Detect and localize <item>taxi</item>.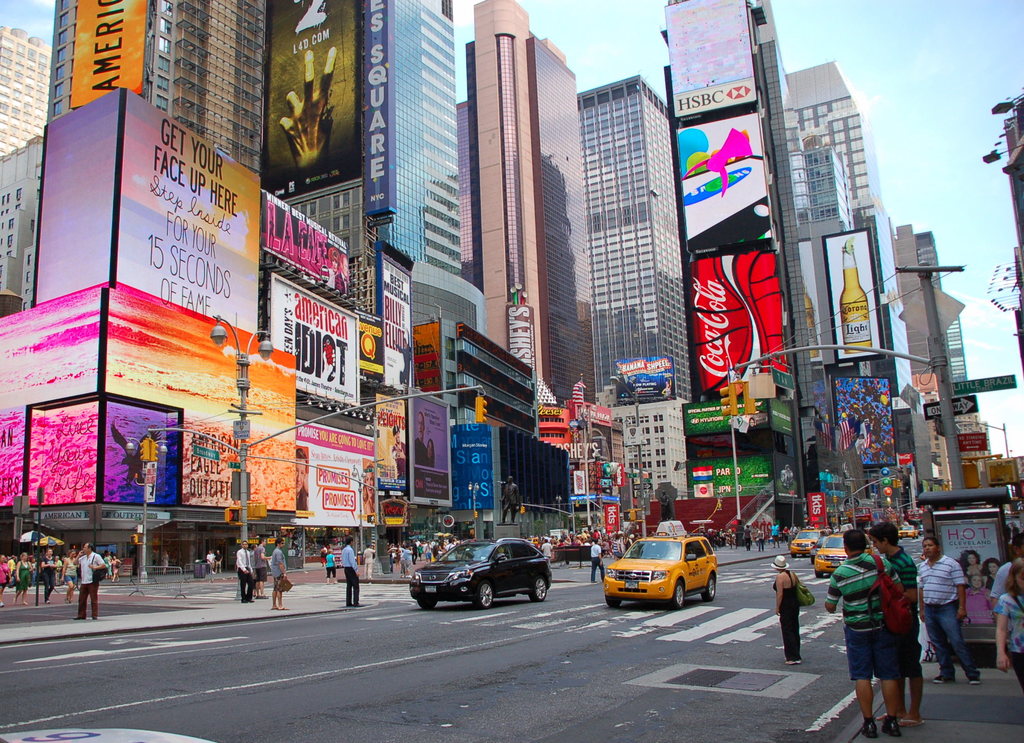
Localized at 899 521 920 537.
